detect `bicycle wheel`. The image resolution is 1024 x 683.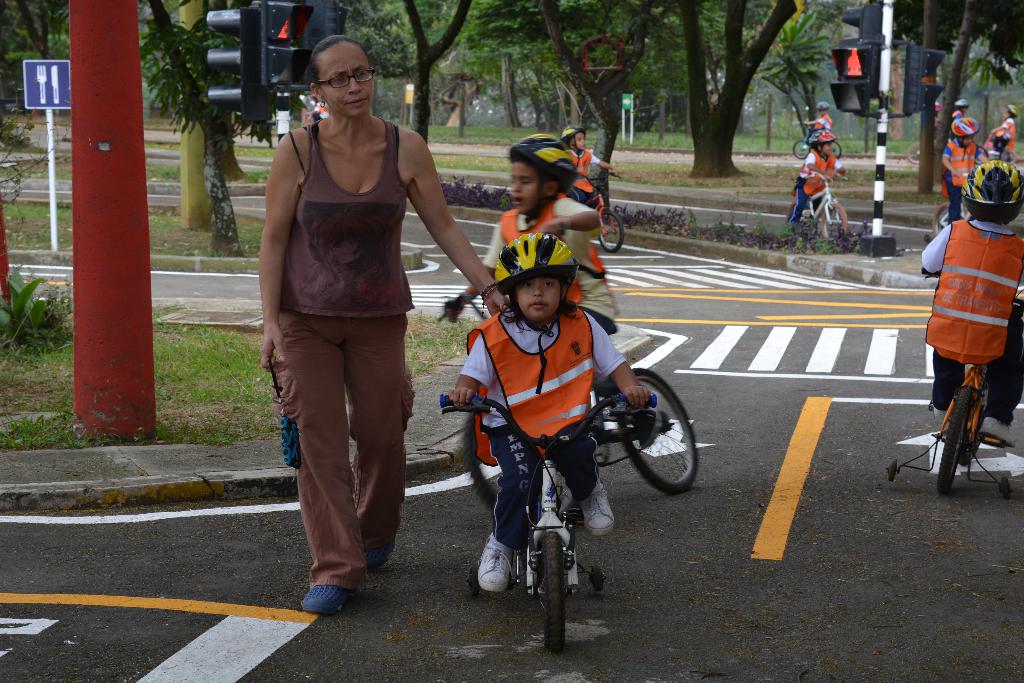
{"x1": 821, "y1": 199, "x2": 847, "y2": 239}.
